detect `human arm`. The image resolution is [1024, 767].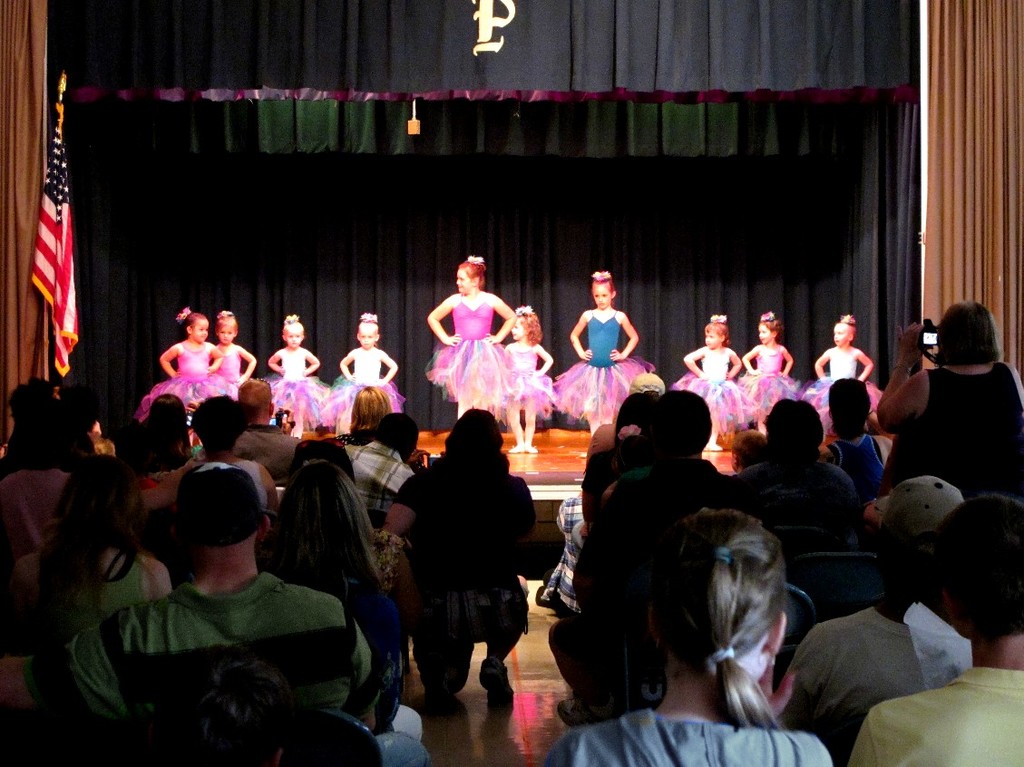
300 344 318 383.
